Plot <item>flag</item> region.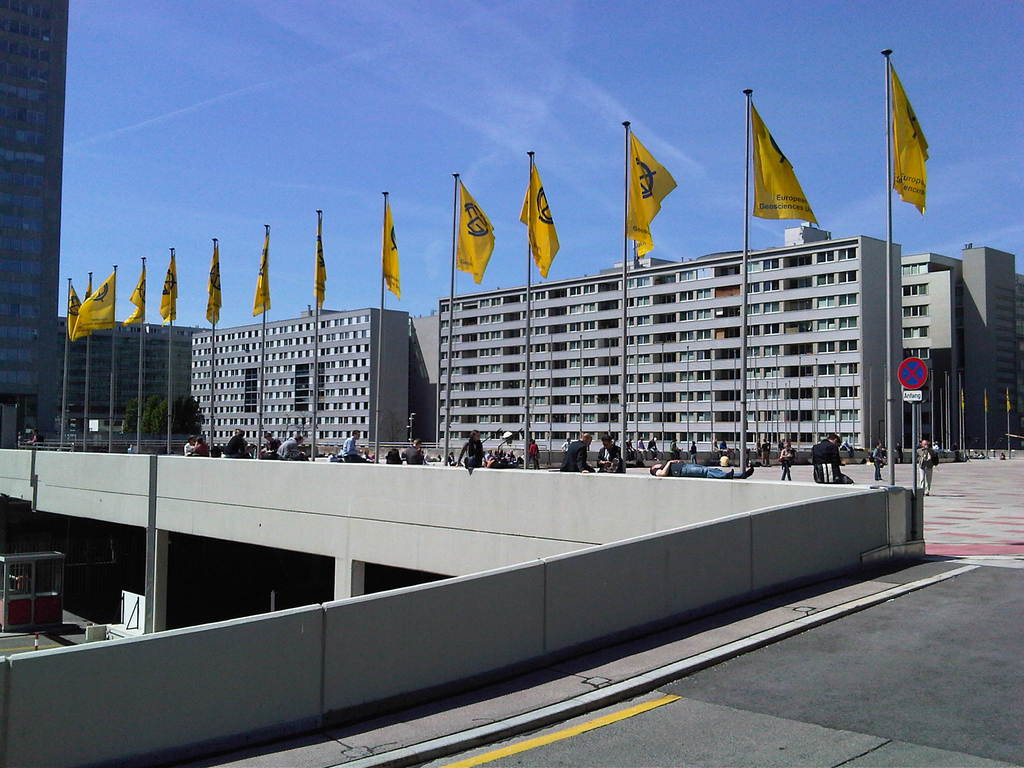
Plotted at locate(753, 104, 822, 228).
